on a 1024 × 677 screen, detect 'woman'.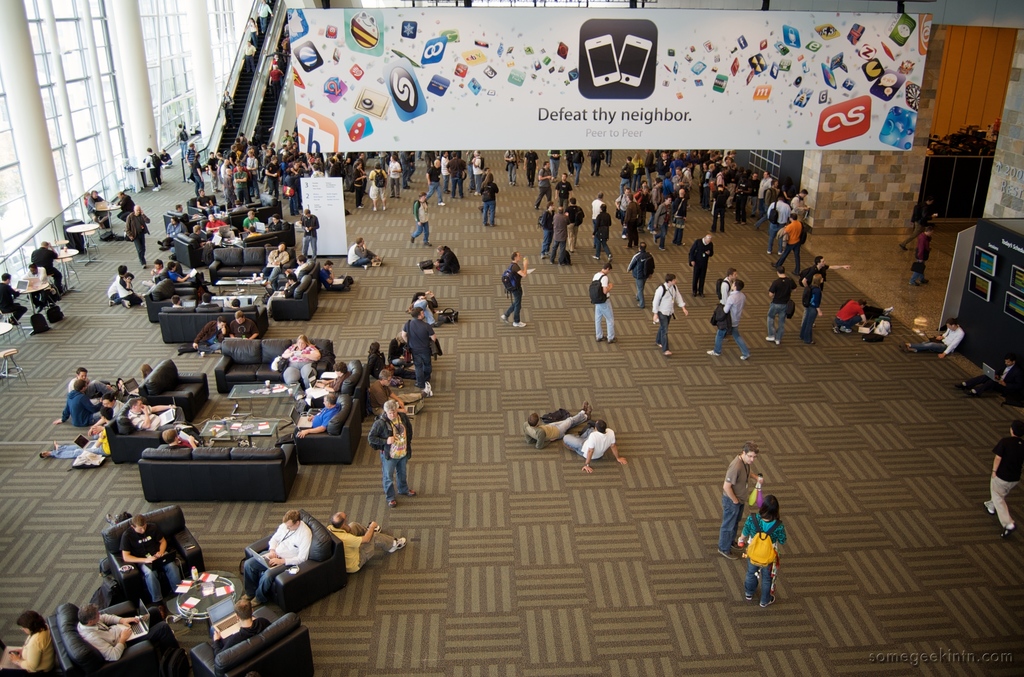
locate(802, 272, 826, 346).
